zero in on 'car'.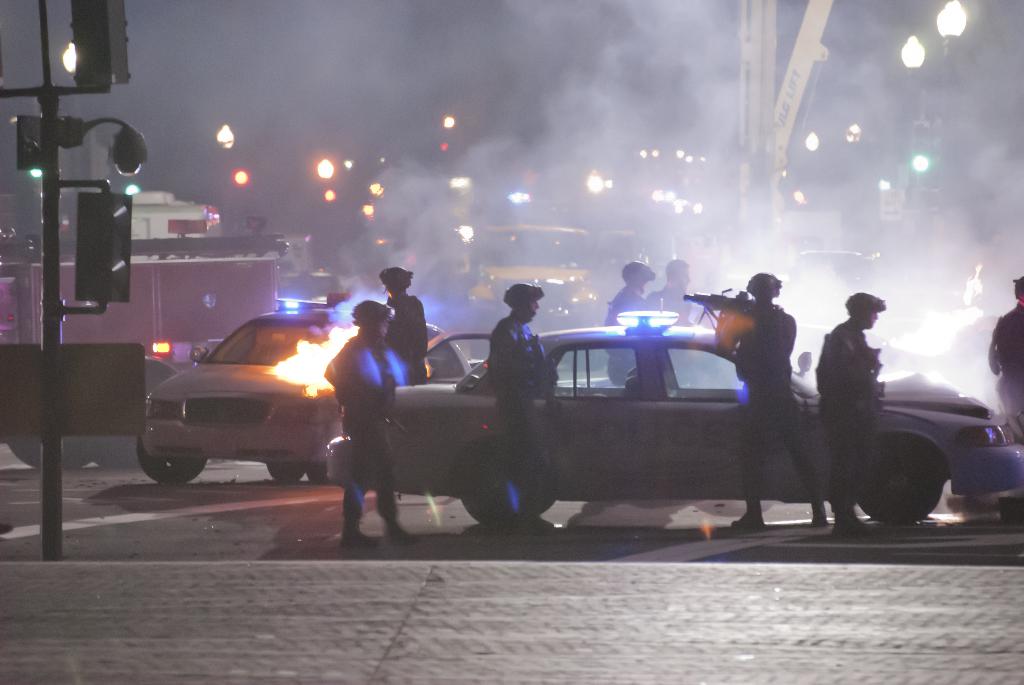
Zeroed in: [326, 320, 1023, 521].
